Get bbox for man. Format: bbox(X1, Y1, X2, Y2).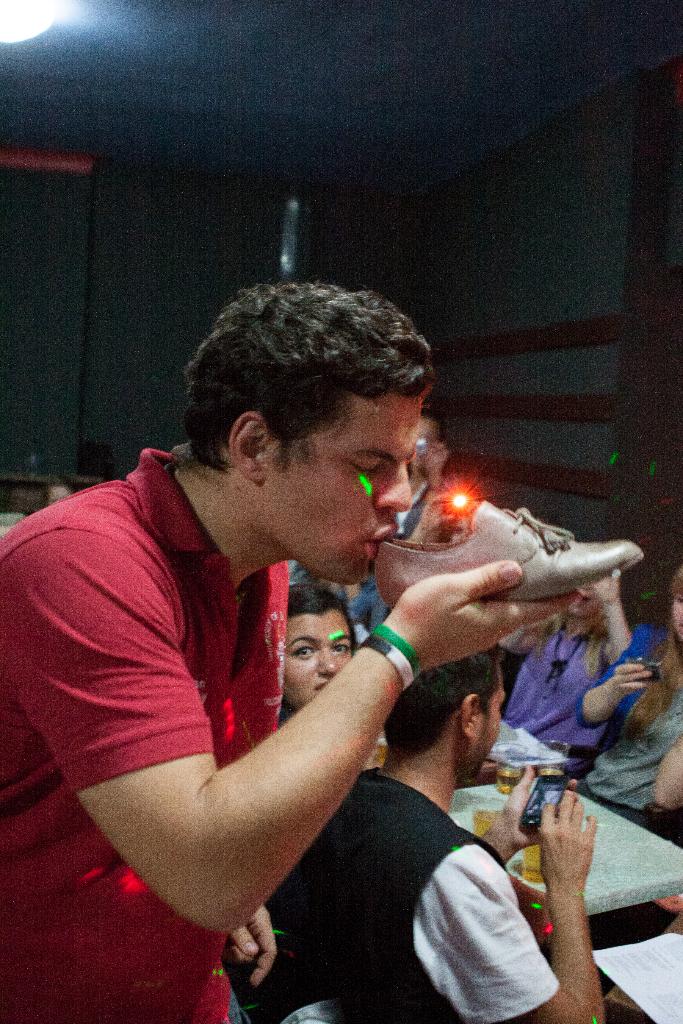
bbox(0, 275, 585, 1023).
